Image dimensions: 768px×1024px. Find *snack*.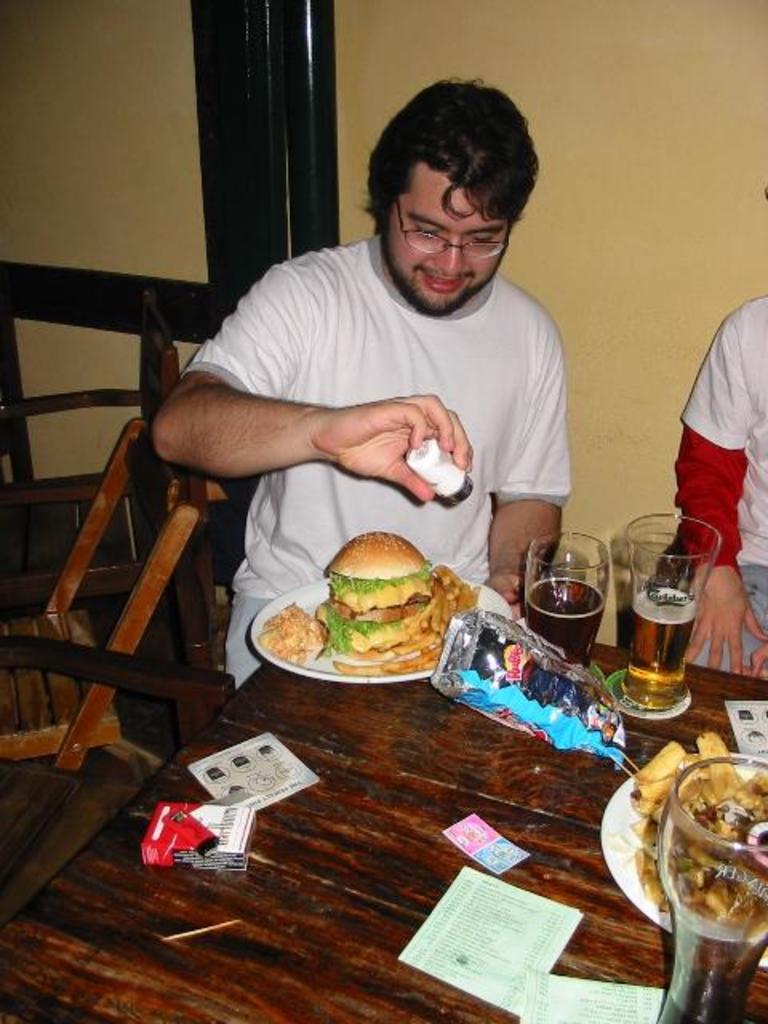
x1=251, y1=581, x2=323, y2=672.
